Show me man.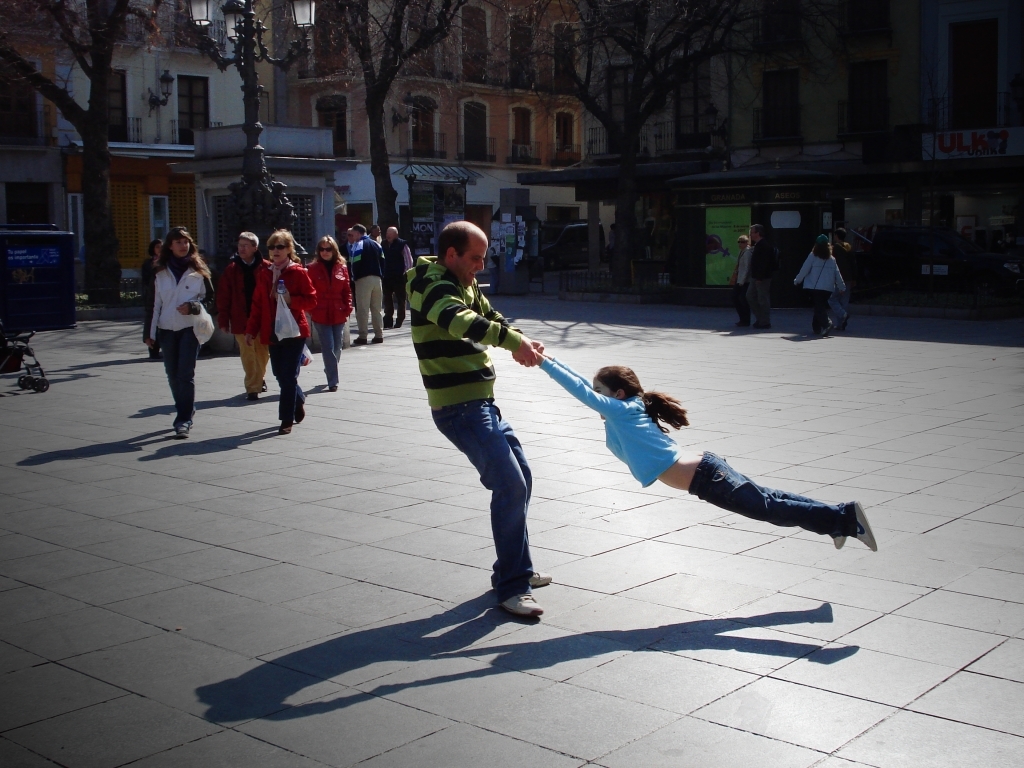
man is here: (left=200, top=250, right=214, bottom=277).
